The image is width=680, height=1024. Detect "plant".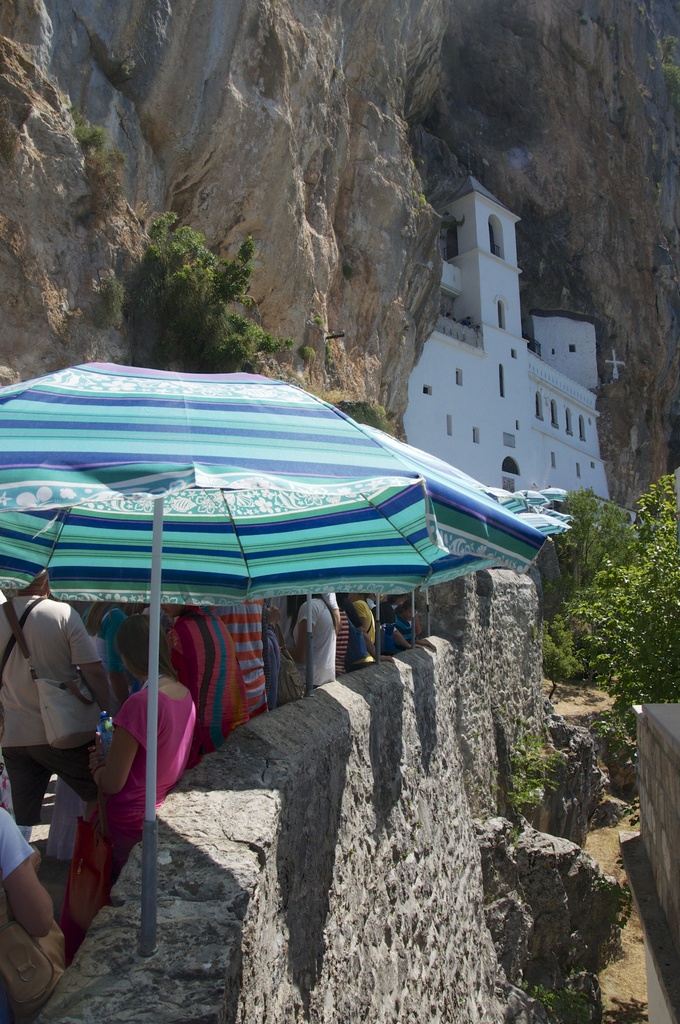
Detection: 105,205,286,376.
